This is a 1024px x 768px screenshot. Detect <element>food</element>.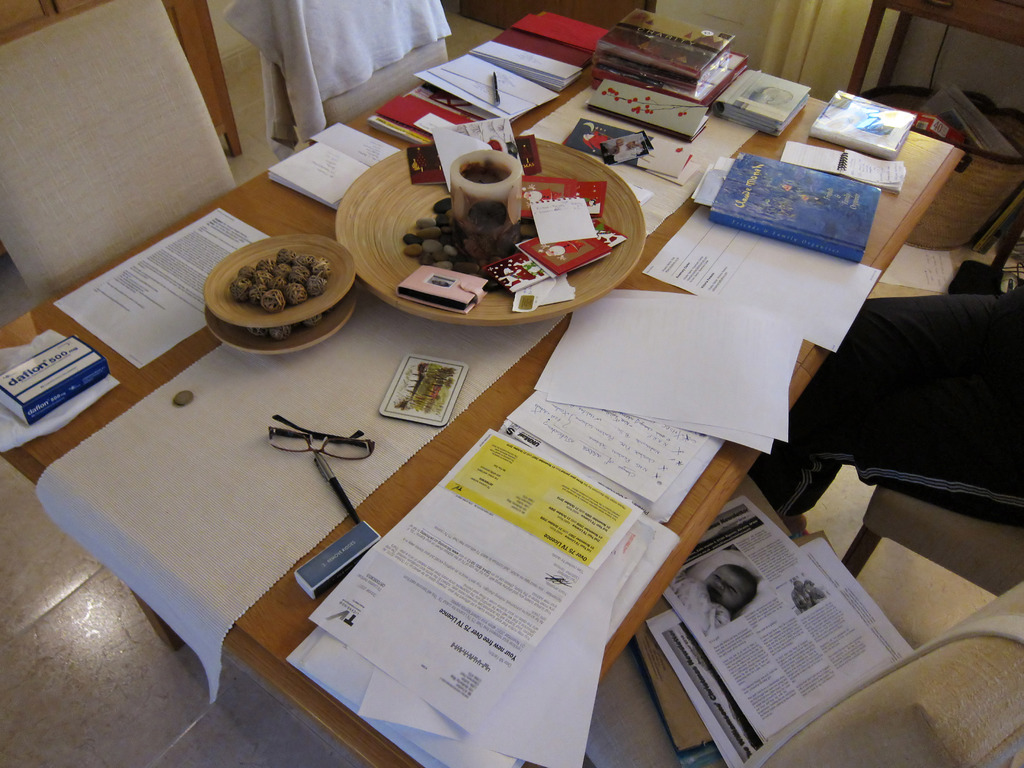
bbox=[231, 241, 335, 322].
